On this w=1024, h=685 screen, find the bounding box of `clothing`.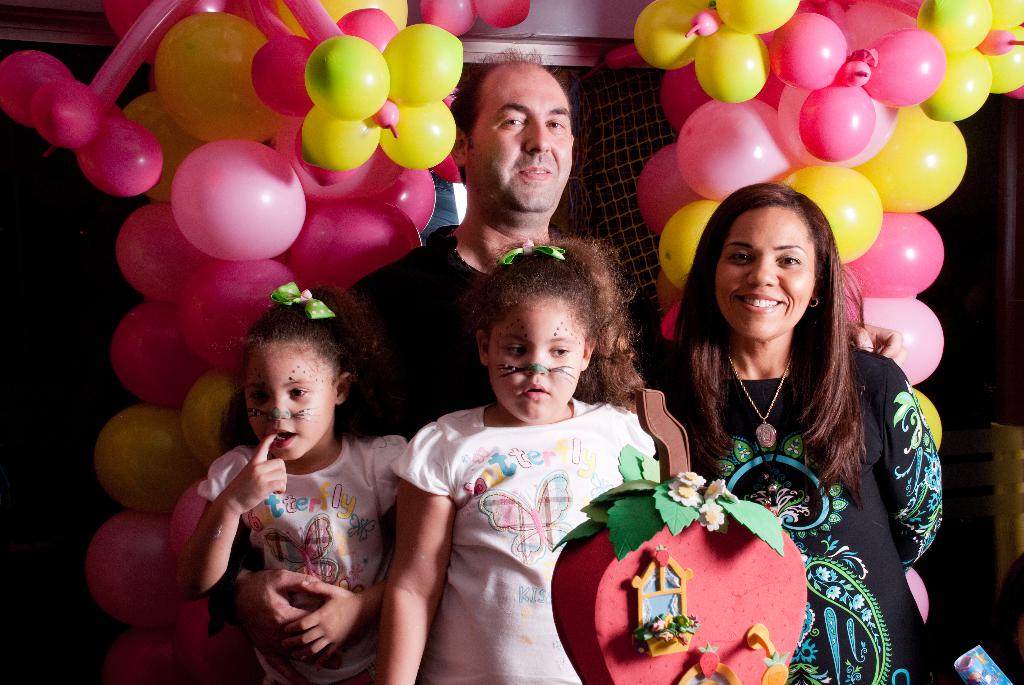
Bounding box: (404,347,662,679).
